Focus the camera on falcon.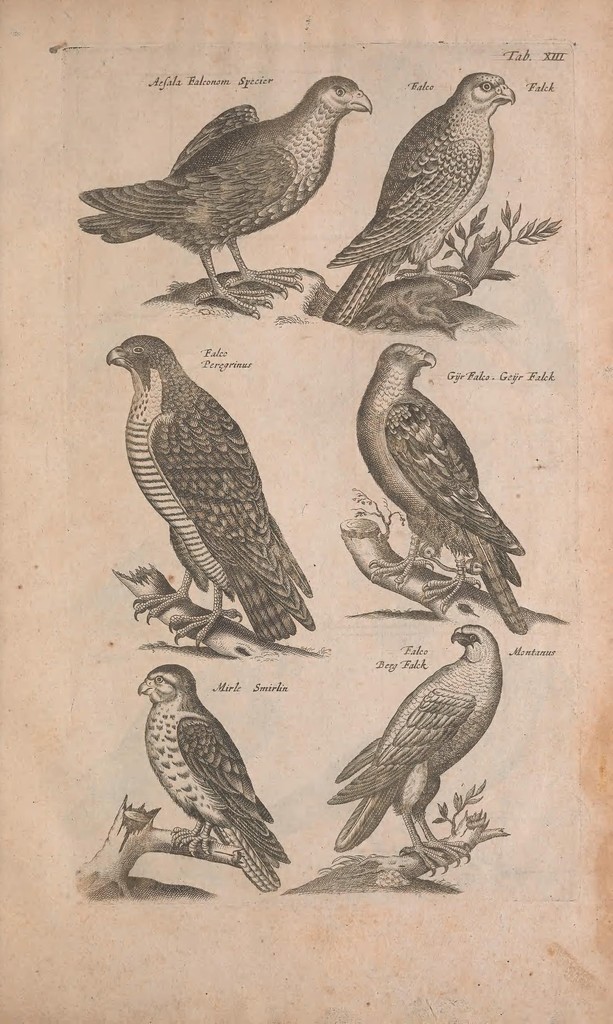
Focus region: (65,68,378,310).
